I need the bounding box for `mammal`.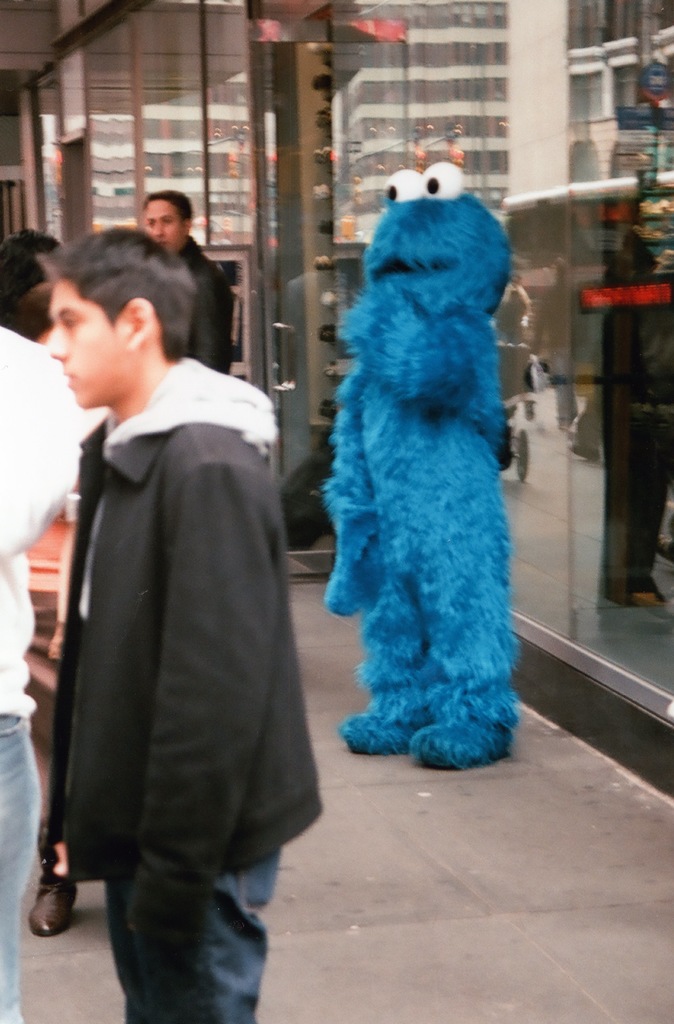
Here it is: select_region(322, 116, 516, 744).
